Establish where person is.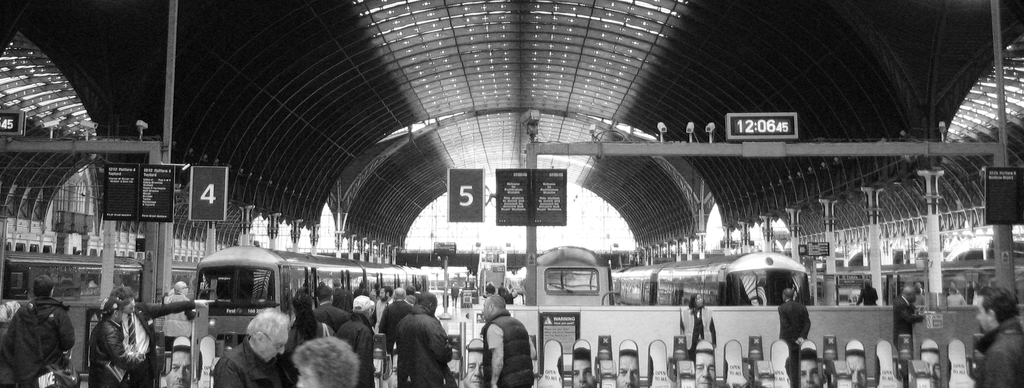
Established at detection(776, 279, 814, 357).
